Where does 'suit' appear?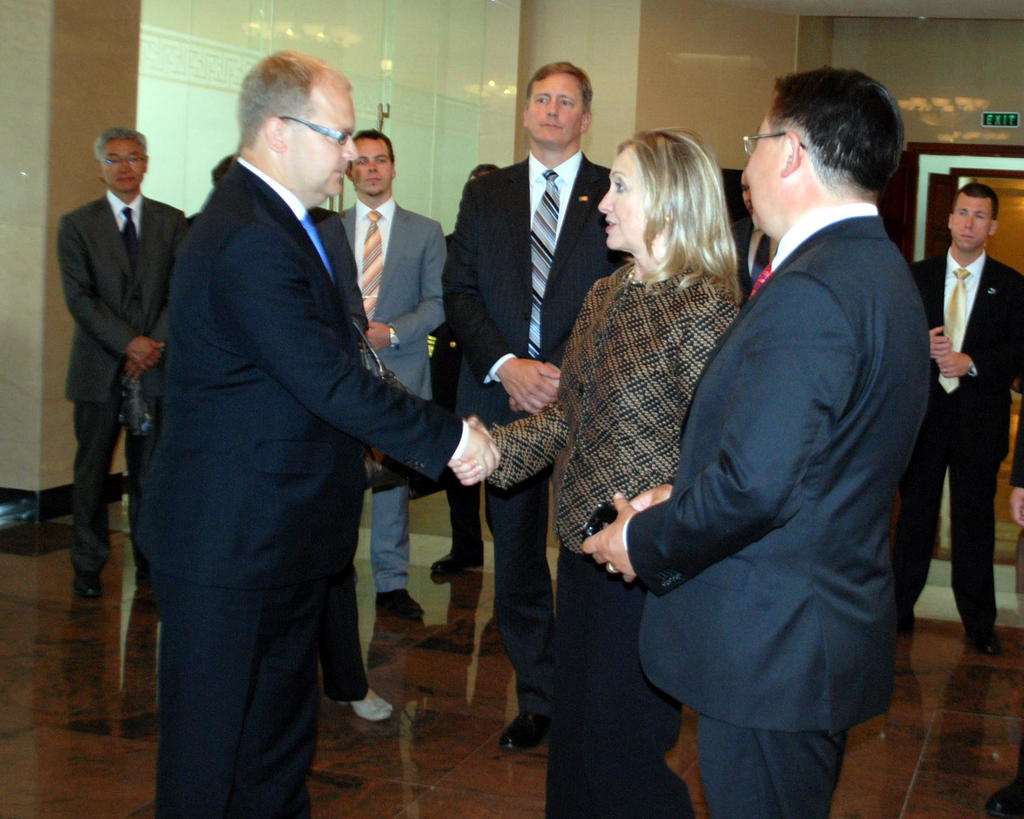
Appears at (56,195,192,571).
